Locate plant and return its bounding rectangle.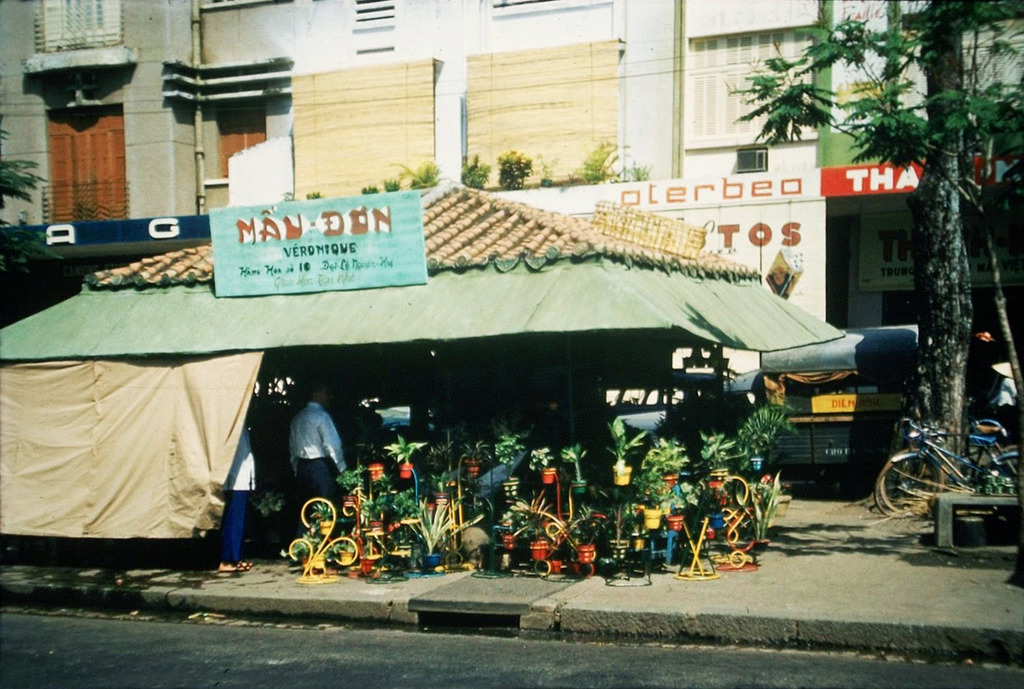
bbox=[405, 491, 460, 558].
